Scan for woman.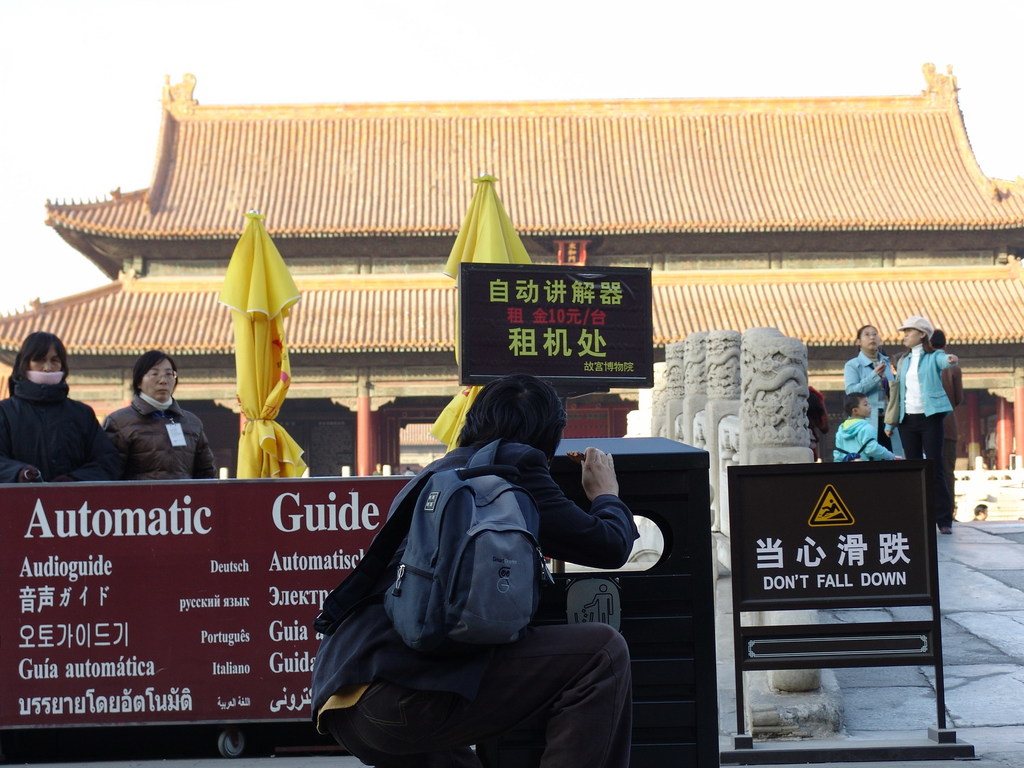
Scan result: bbox(0, 331, 124, 486).
